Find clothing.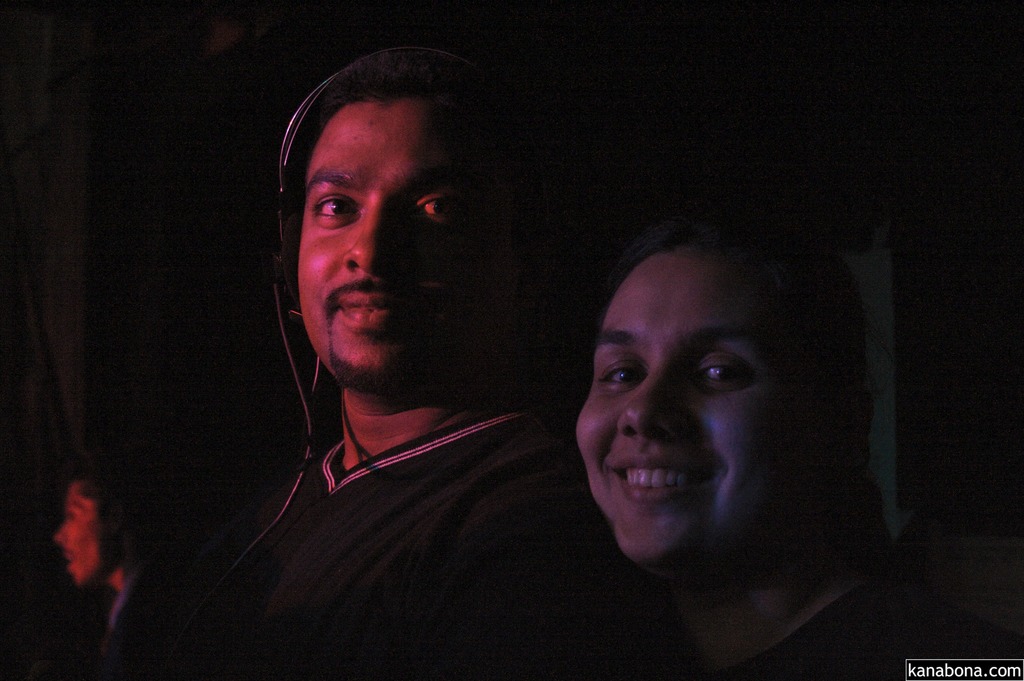
(left=567, top=587, right=1004, bottom=680).
